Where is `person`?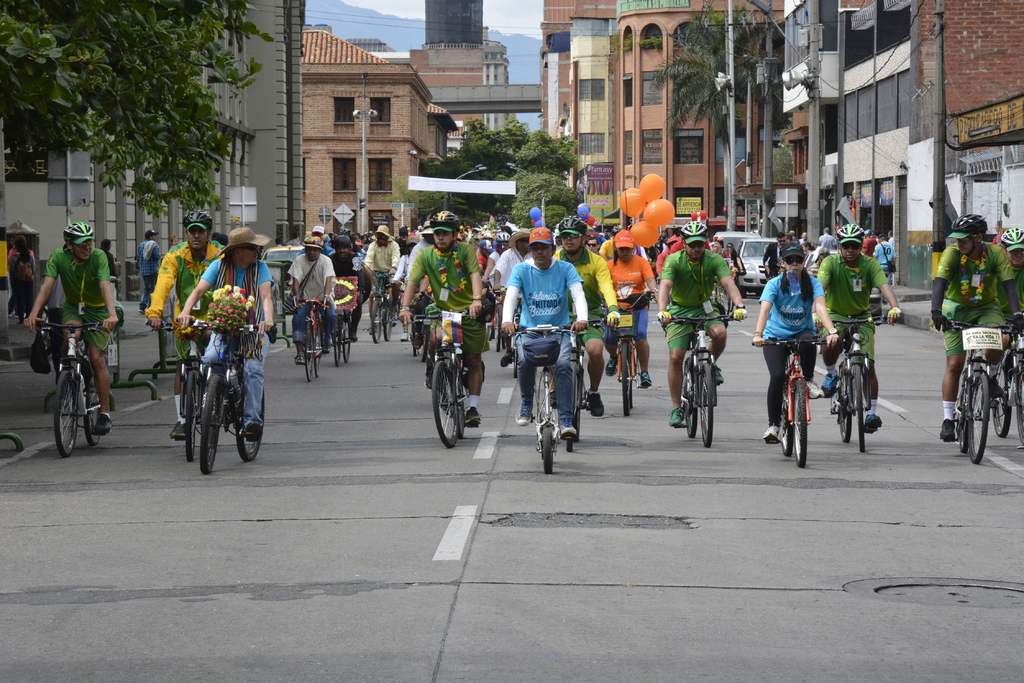
(287,237,337,364).
